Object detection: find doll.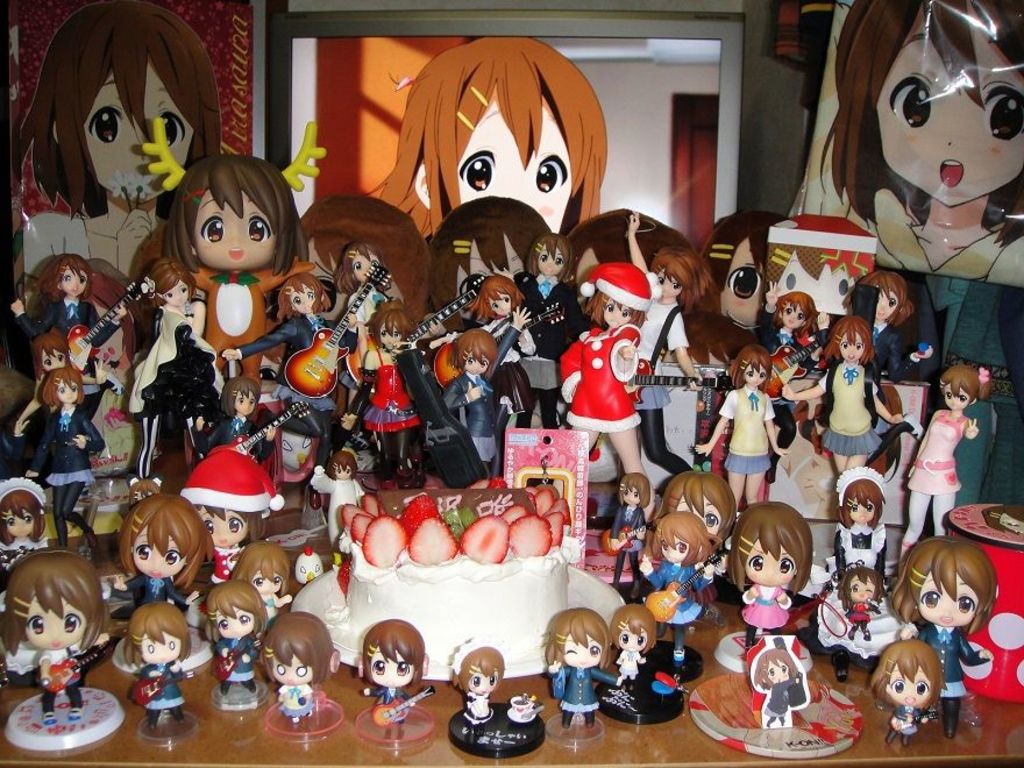
<region>445, 334, 499, 474</region>.
